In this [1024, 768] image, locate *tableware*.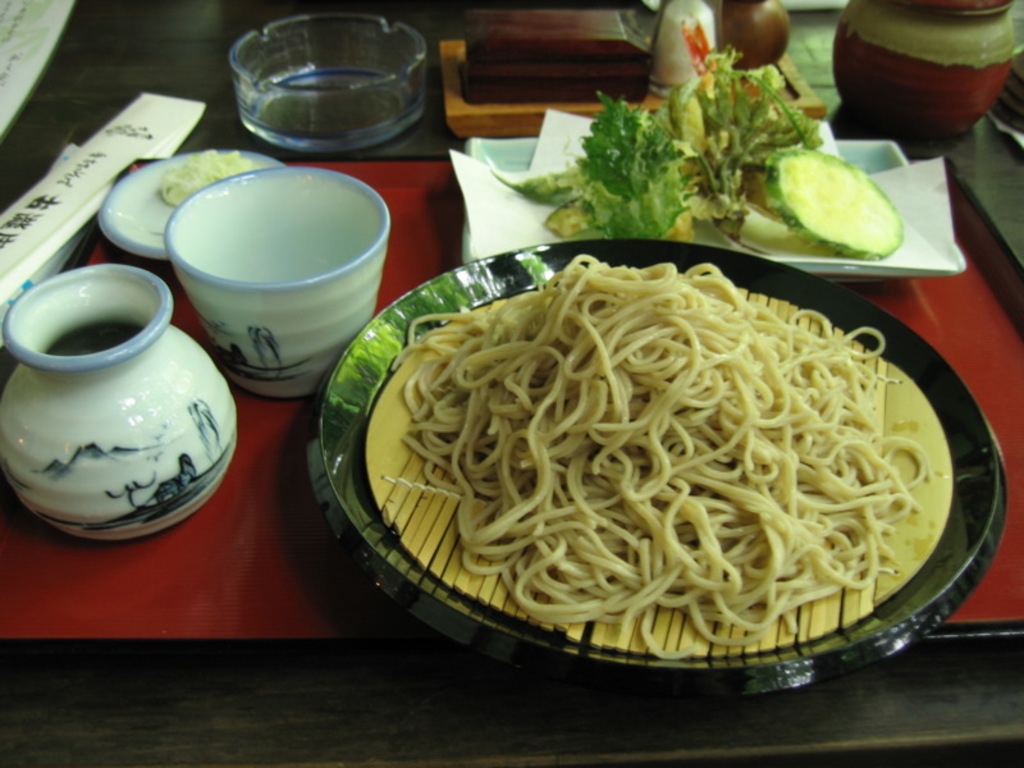
Bounding box: pyautogui.locateOnScreen(0, 262, 239, 541).
